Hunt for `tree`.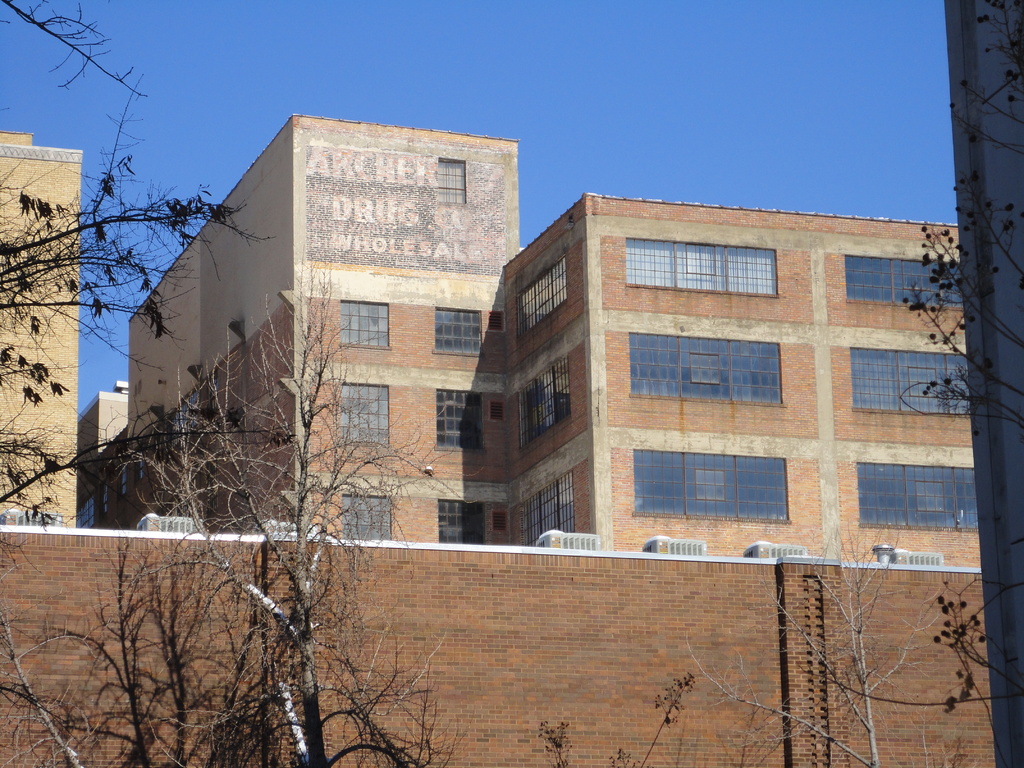
Hunted down at detection(898, 0, 1023, 767).
